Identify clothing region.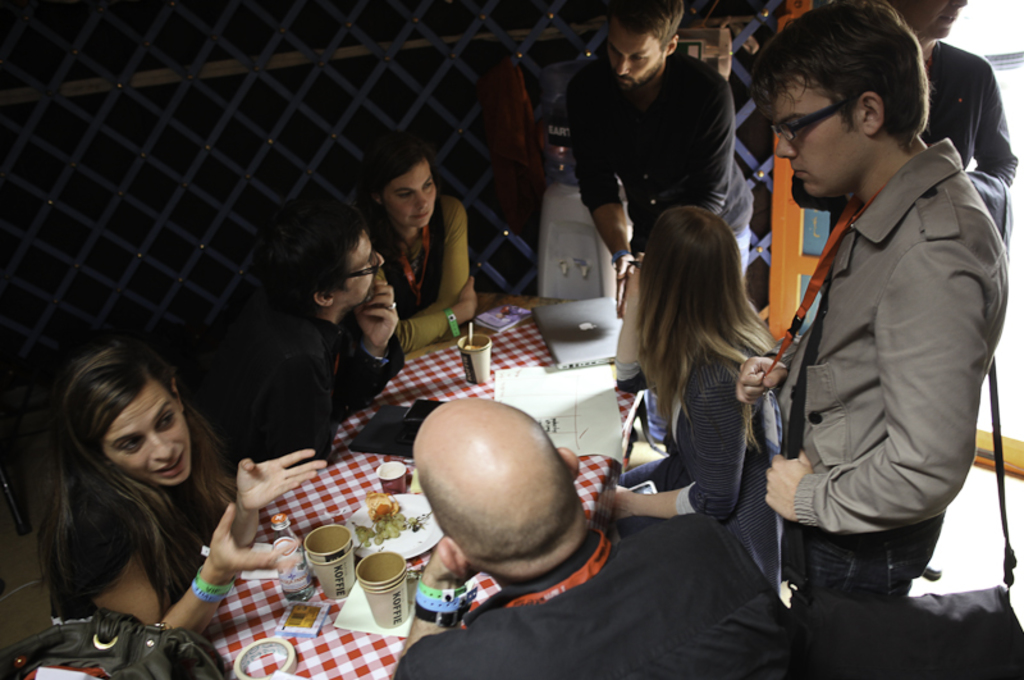
Region: bbox(928, 47, 1016, 225).
